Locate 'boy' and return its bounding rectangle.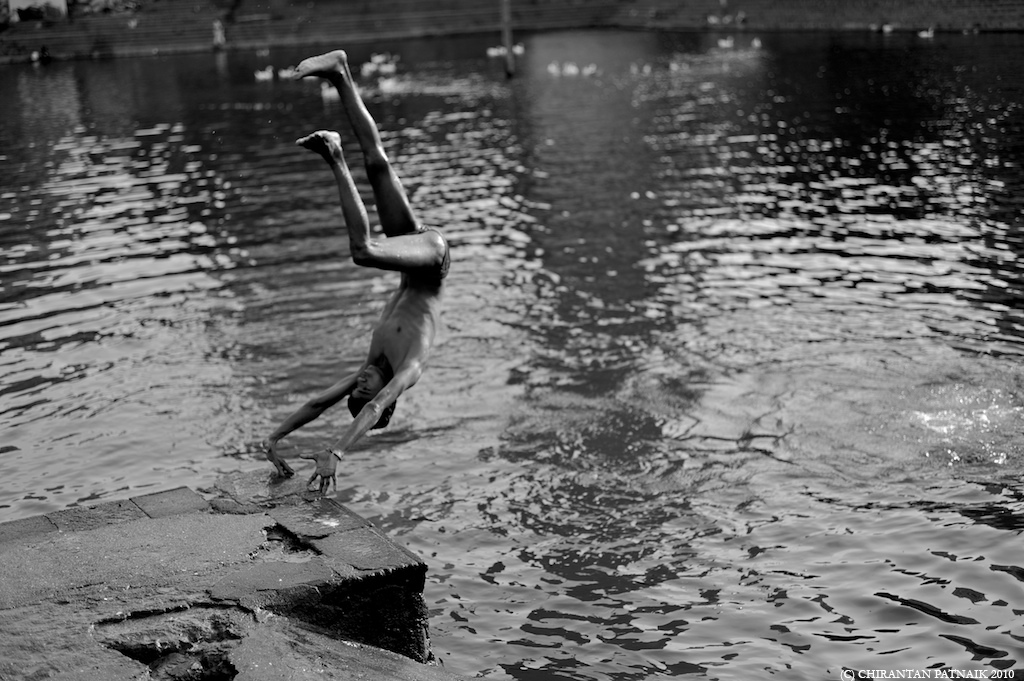
(262, 50, 470, 500).
